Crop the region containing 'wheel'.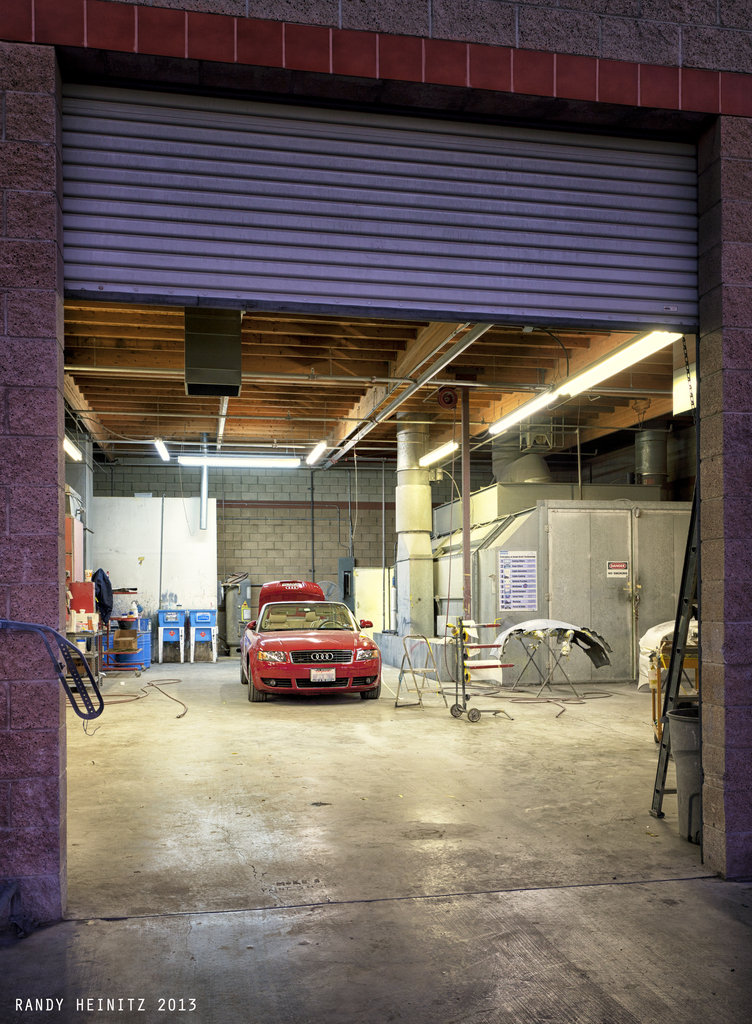
Crop region: (239, 659, 246, 683).
